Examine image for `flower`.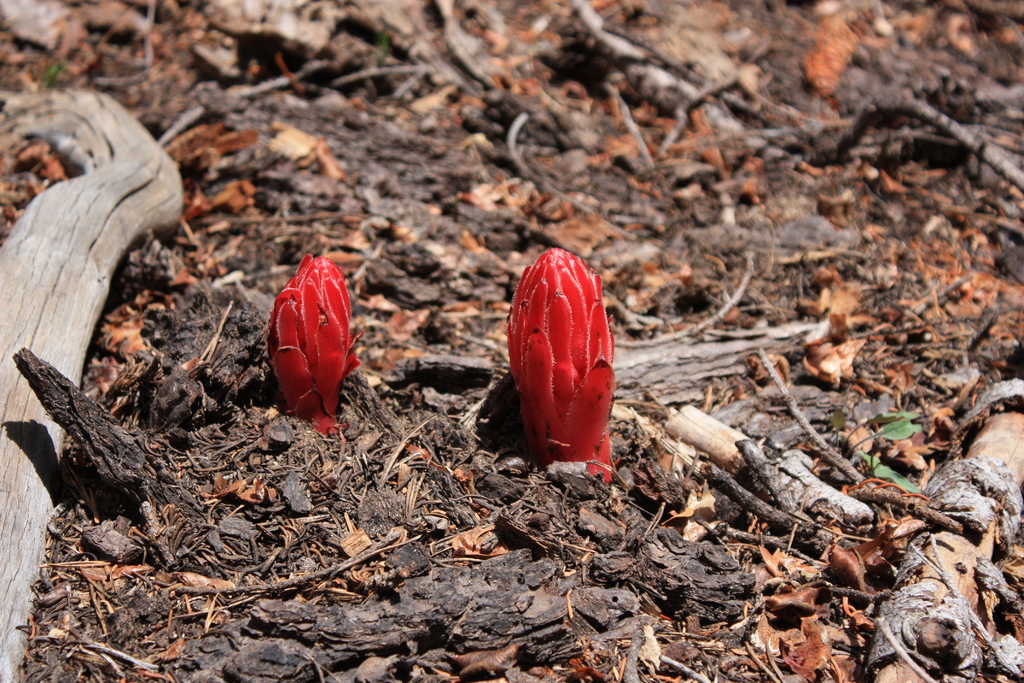
Examination result: bbox(258, 259, 360, 420).
